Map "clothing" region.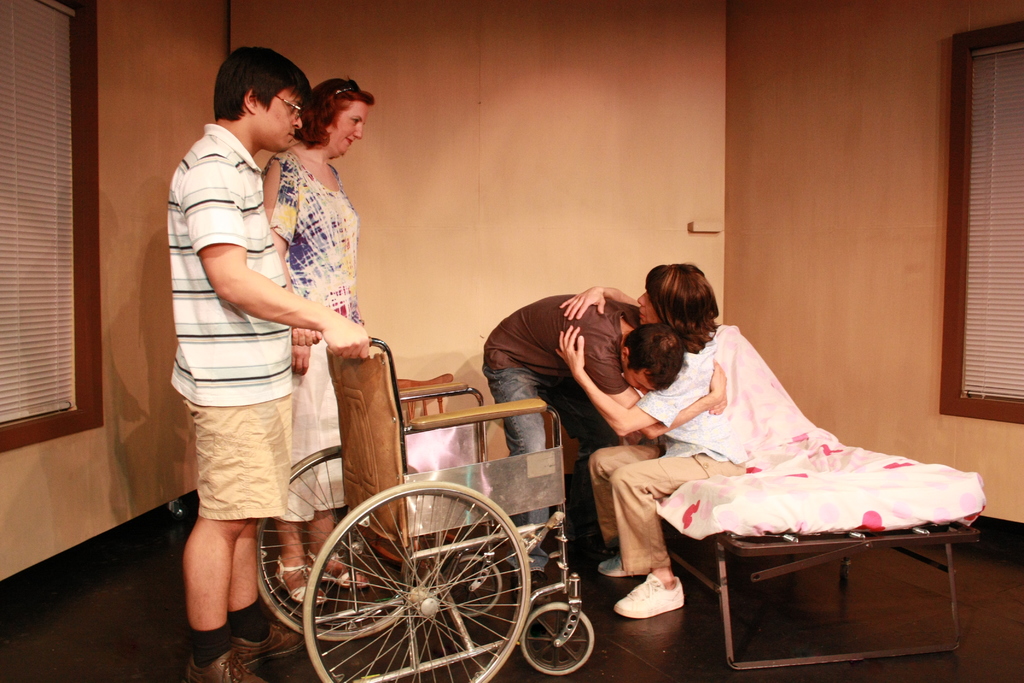
Mapped to {"x1": 260, "y1": 148, "x2": 364, "y2": 522}.
